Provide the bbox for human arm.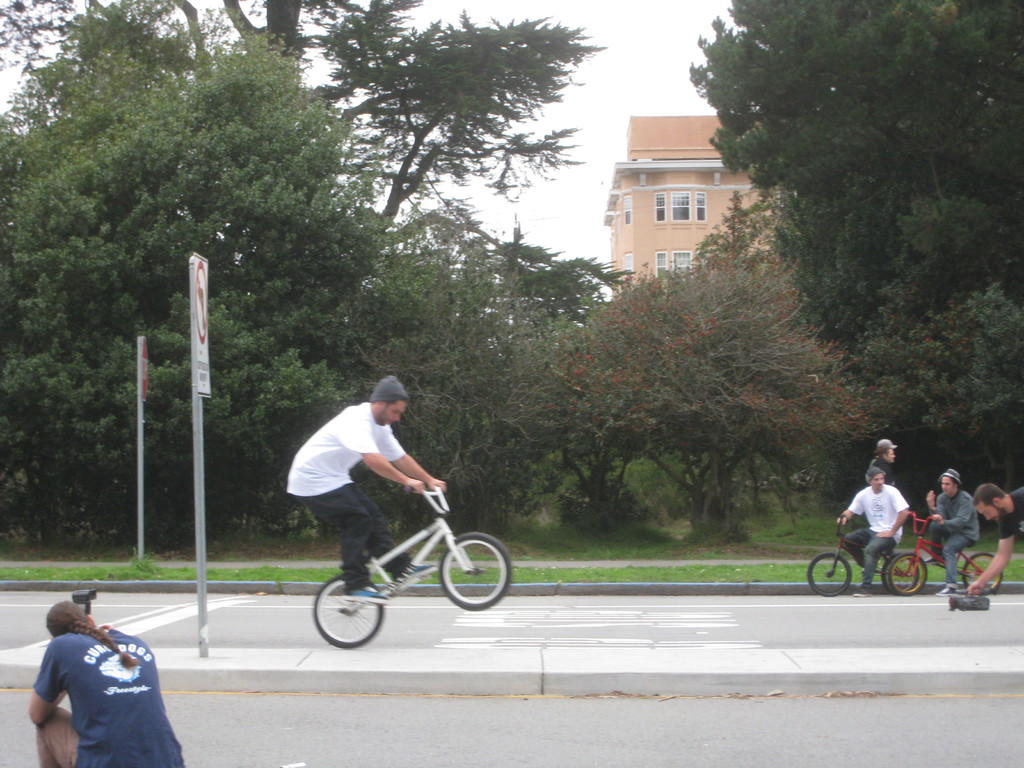
[24,641,69,732].
